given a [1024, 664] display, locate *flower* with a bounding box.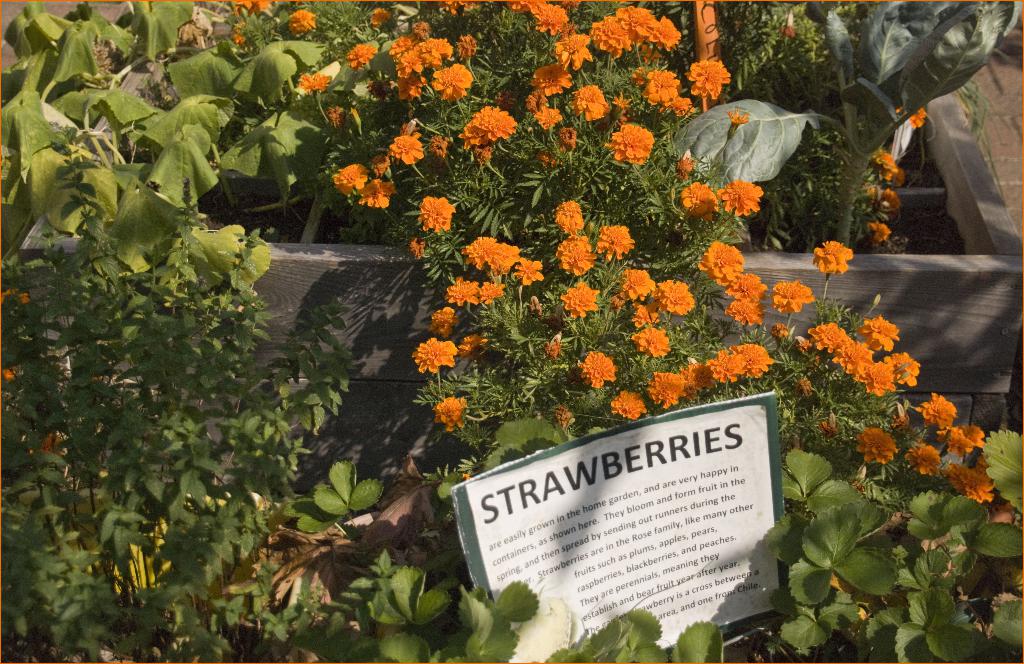
Located: [613,389,651,423].
